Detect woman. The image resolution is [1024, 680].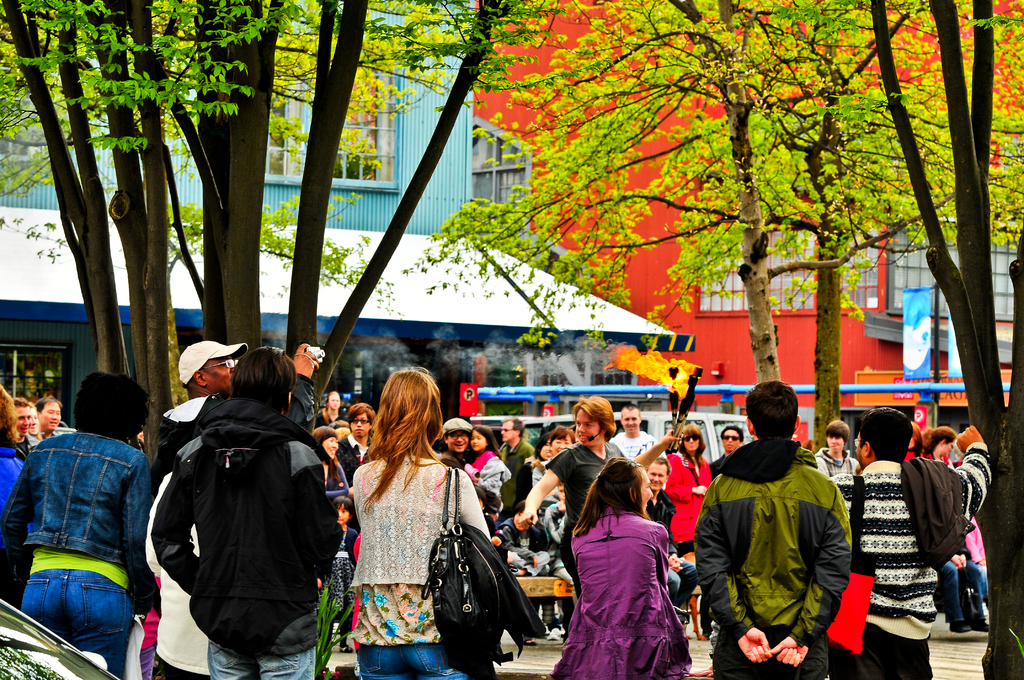
region(28, 403, 46, 440).
